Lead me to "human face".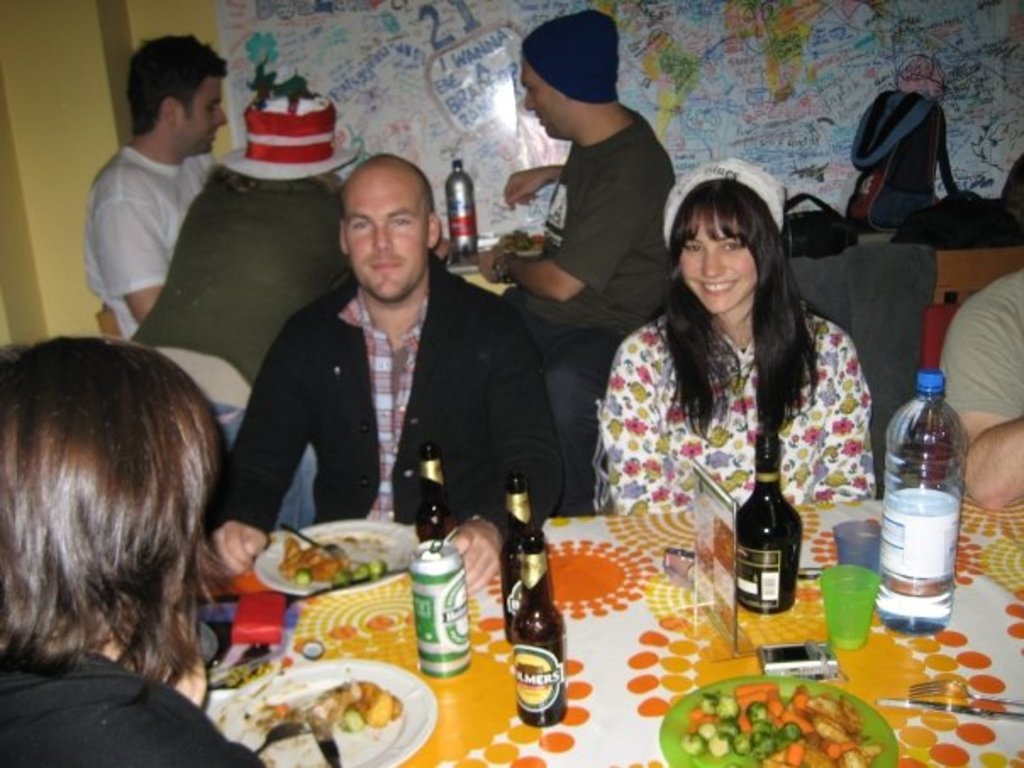
Lead to locate(181, 78, 225, 156).
